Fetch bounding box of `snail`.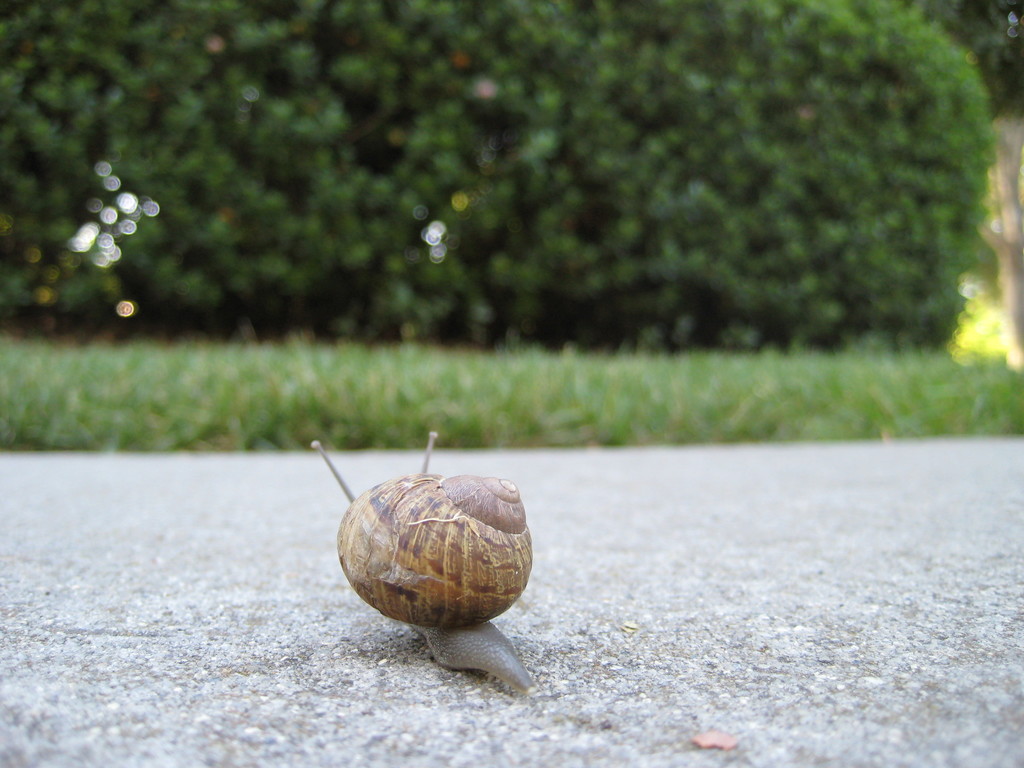
Bbox: locate(309, 431, 535, 694).
